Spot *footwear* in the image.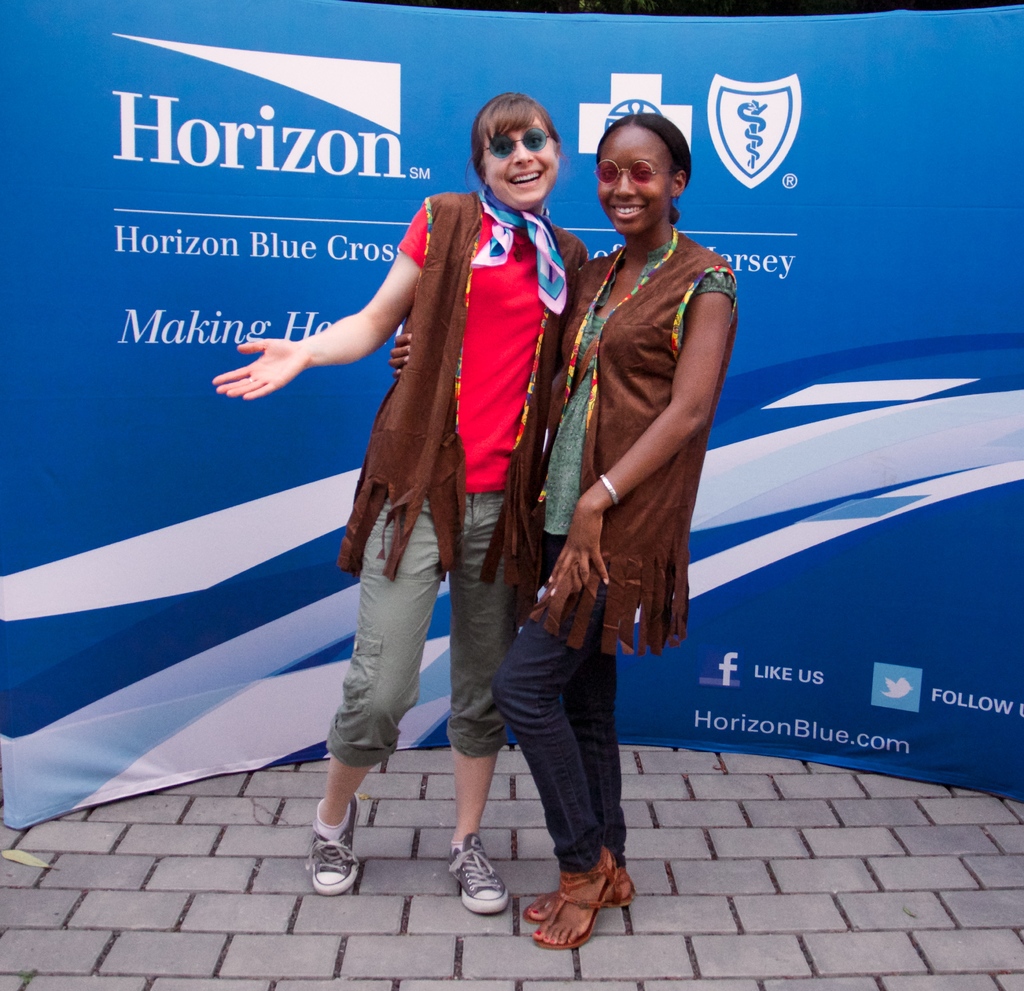
*footwear* found at (x1=451, y1=841, x2=515, y2=922).
